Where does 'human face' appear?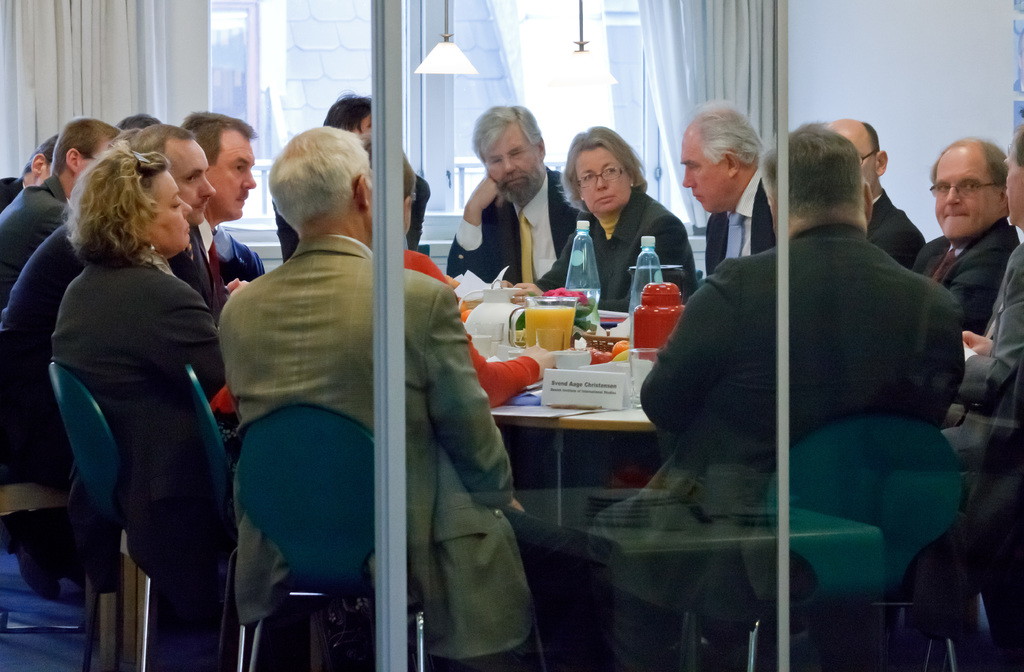
Appears at box=[148, 179, 194, 250].
